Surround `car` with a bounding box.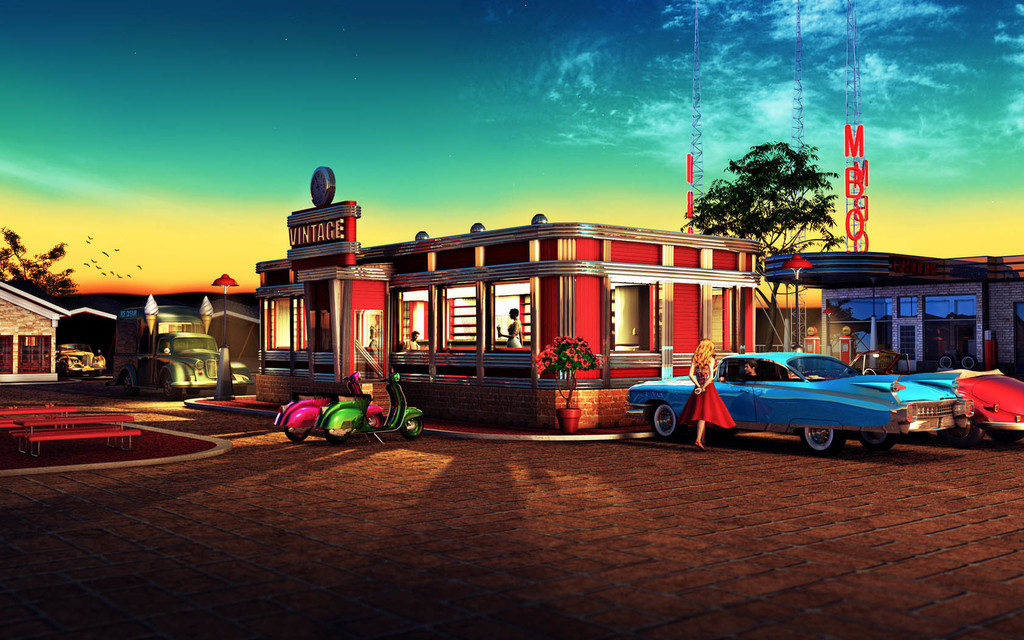
[left=944, top=370, right=1023, bottom=446].
